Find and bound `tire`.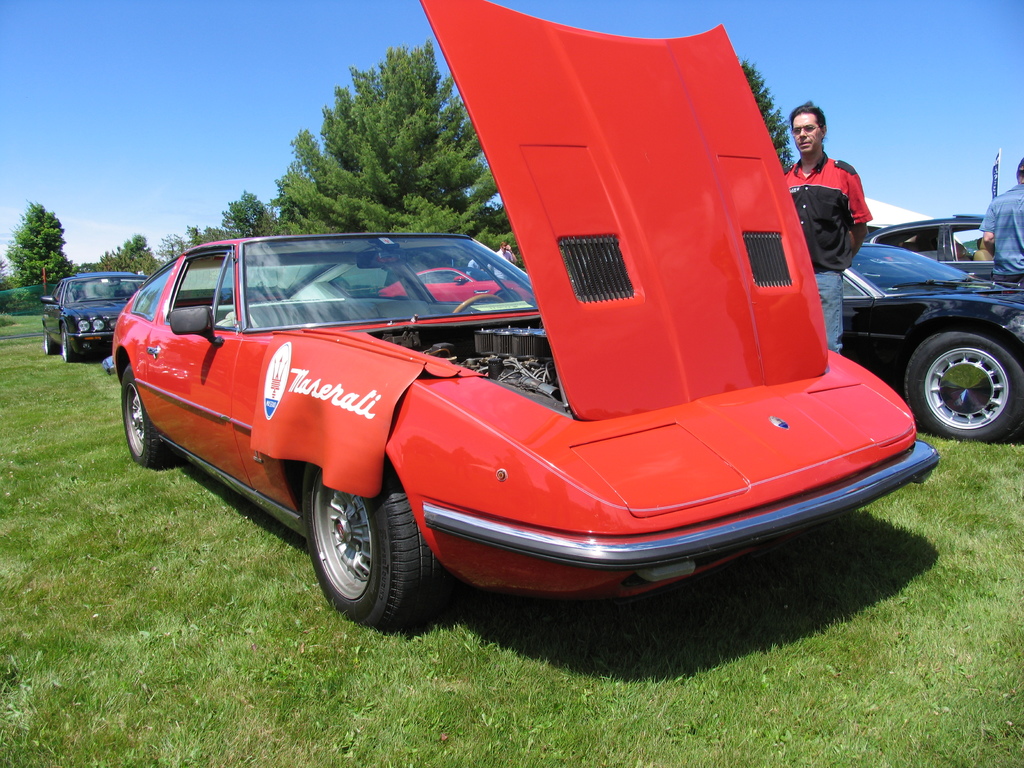
Bound: locate(905, 335, 1023, 447).
